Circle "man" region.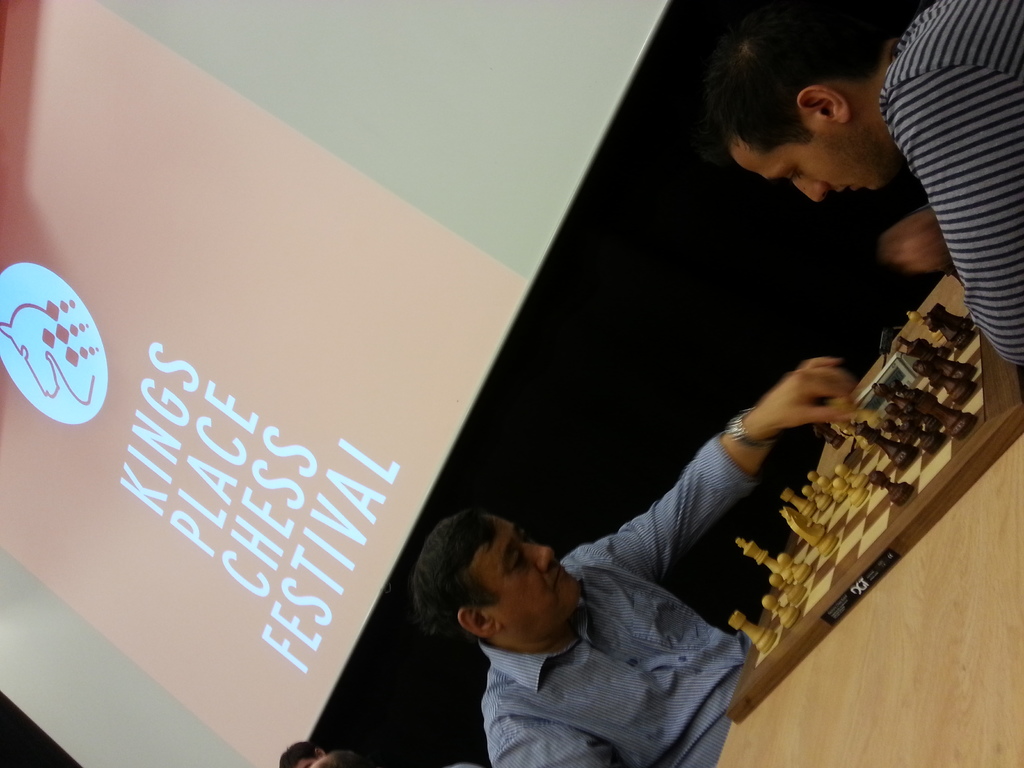
Region: select_region(392, 398, 832, 744).
